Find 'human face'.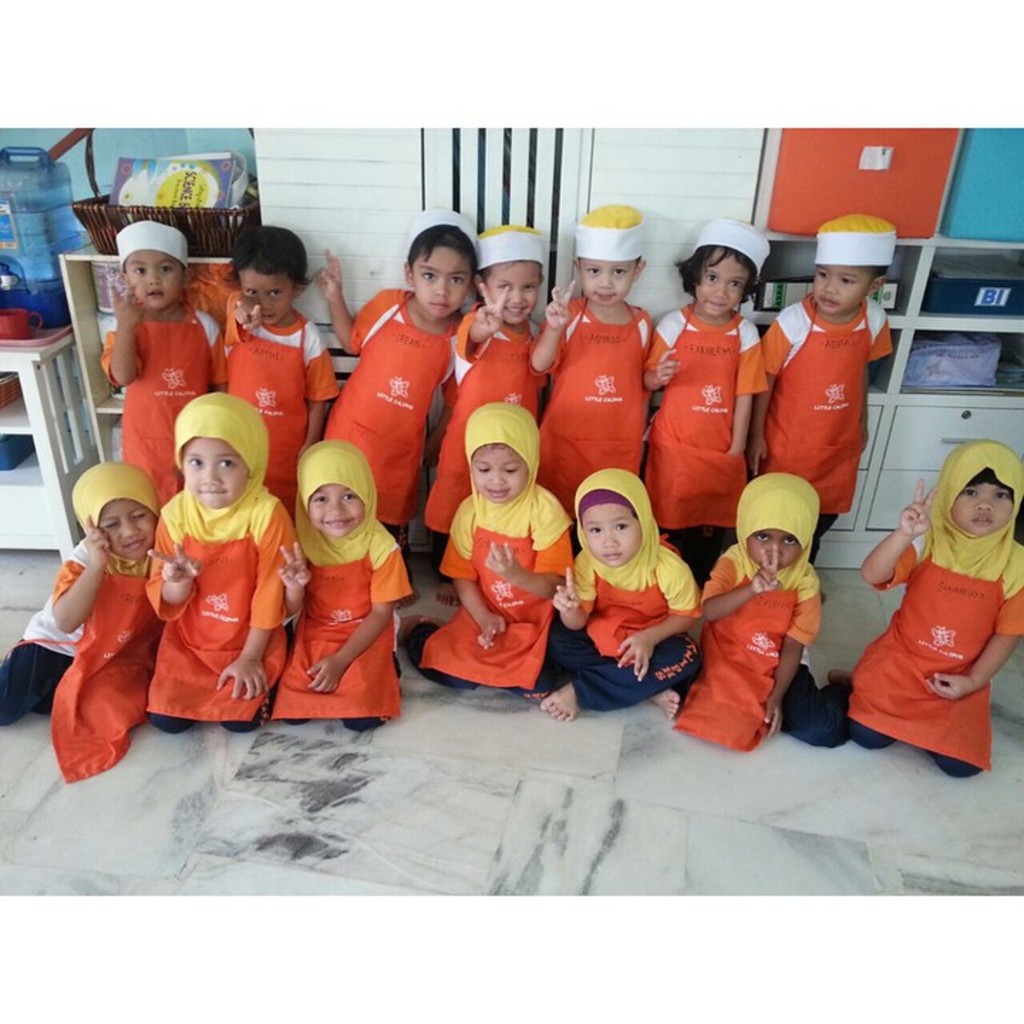
<bbox>412, 246, 472, 316</bbox>.
